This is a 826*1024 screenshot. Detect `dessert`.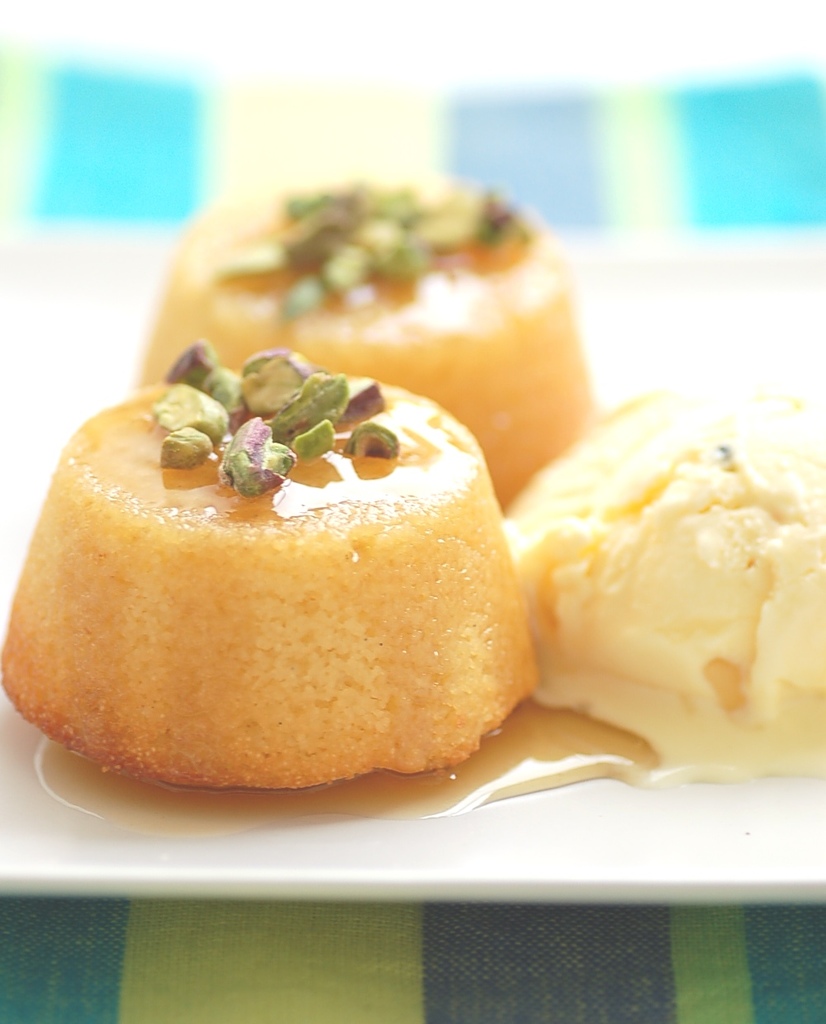
(138, 176, 600, 503).
